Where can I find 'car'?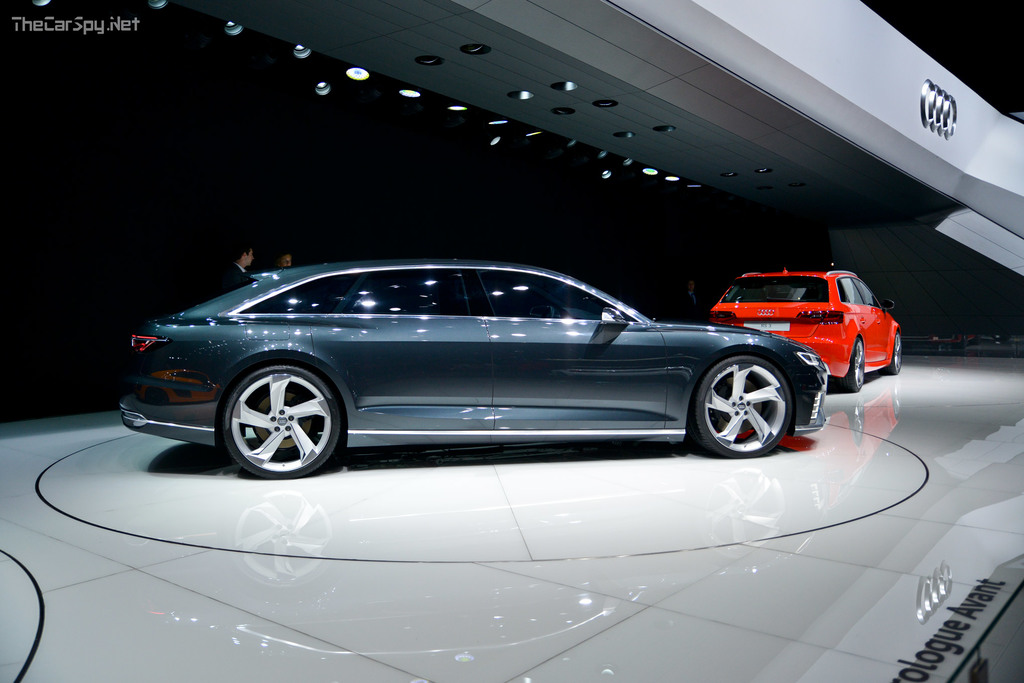
You can find it at select_region(122, 256, 831, 483).
